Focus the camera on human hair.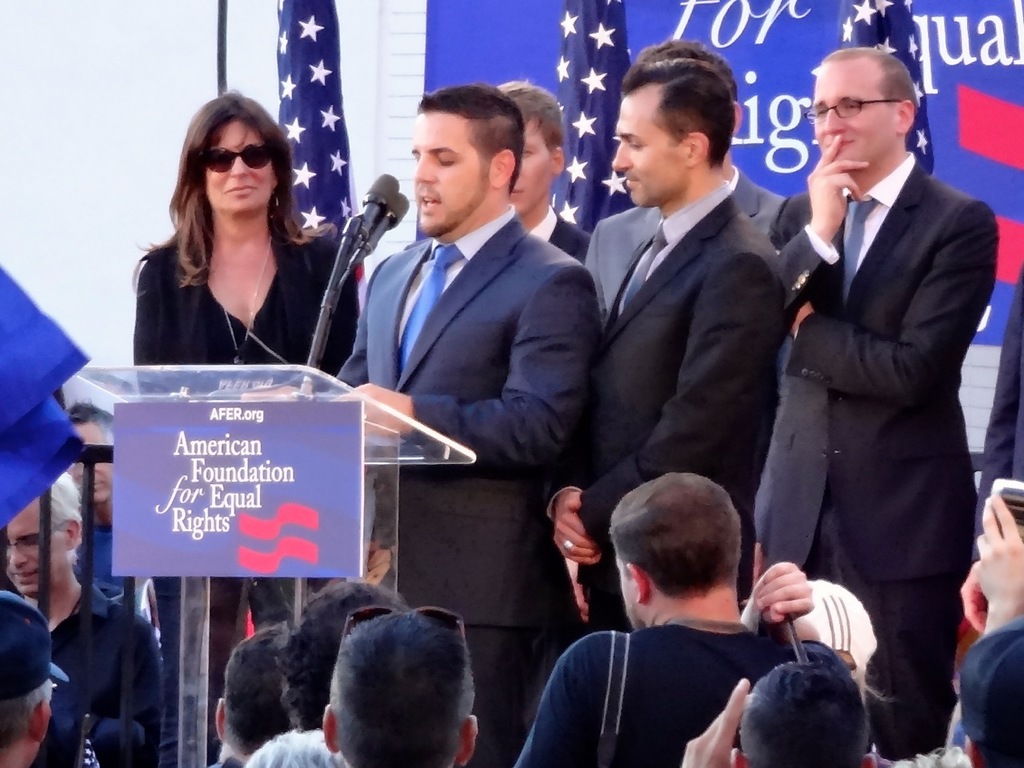
Focus region: BBox(154, 97, 297, 295).
